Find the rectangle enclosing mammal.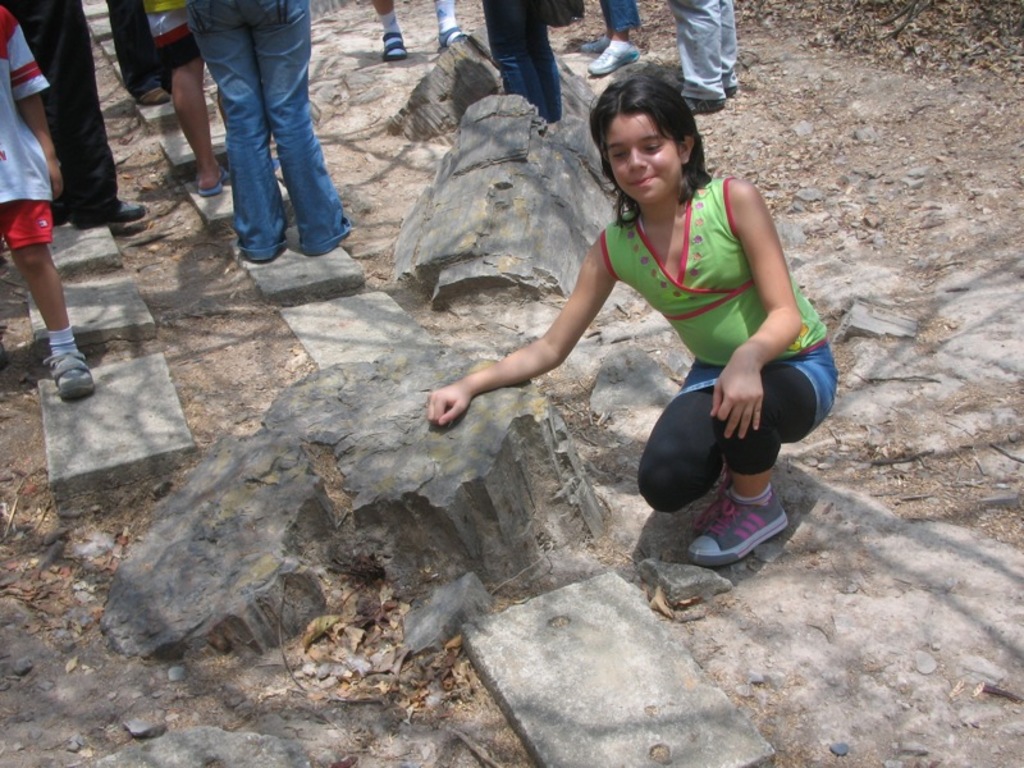
pyautogui.locateOnScreen(0, 3, 79, 392).
